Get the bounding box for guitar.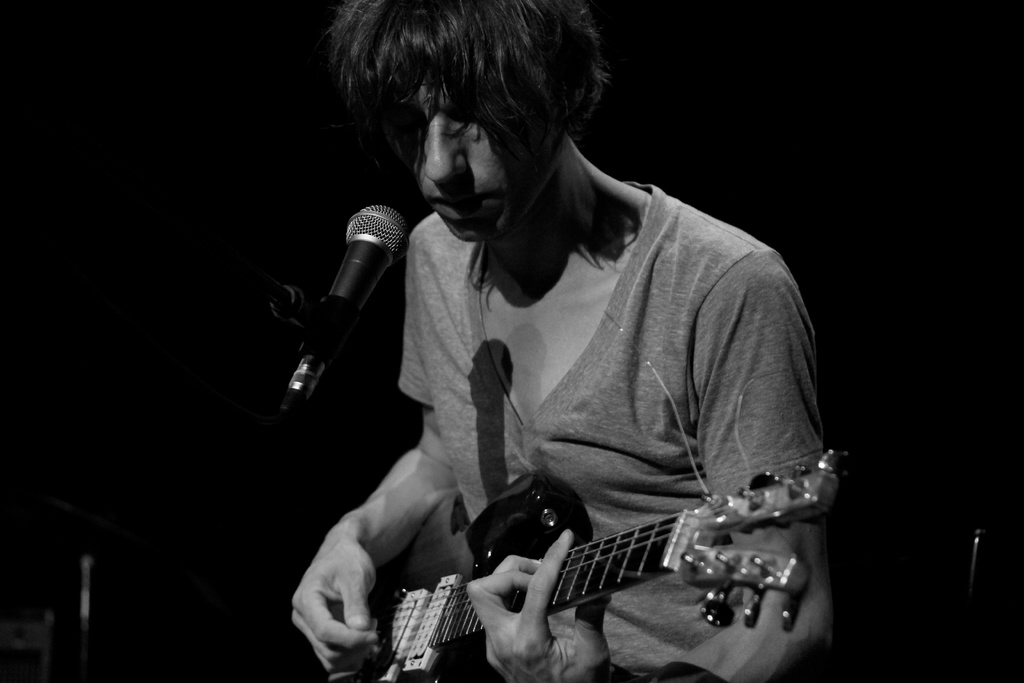
{"left": 305, "top": 438, "right": 841, "bottom": 682}.
